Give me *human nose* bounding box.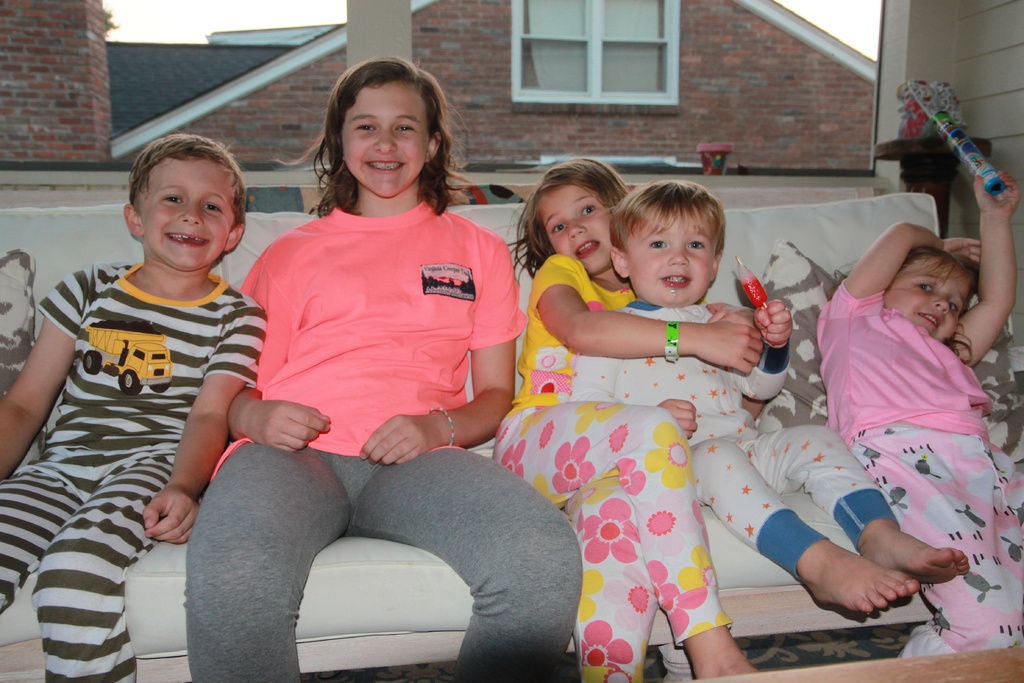
<bbox>375, 128, 395, 160</bbox>.
